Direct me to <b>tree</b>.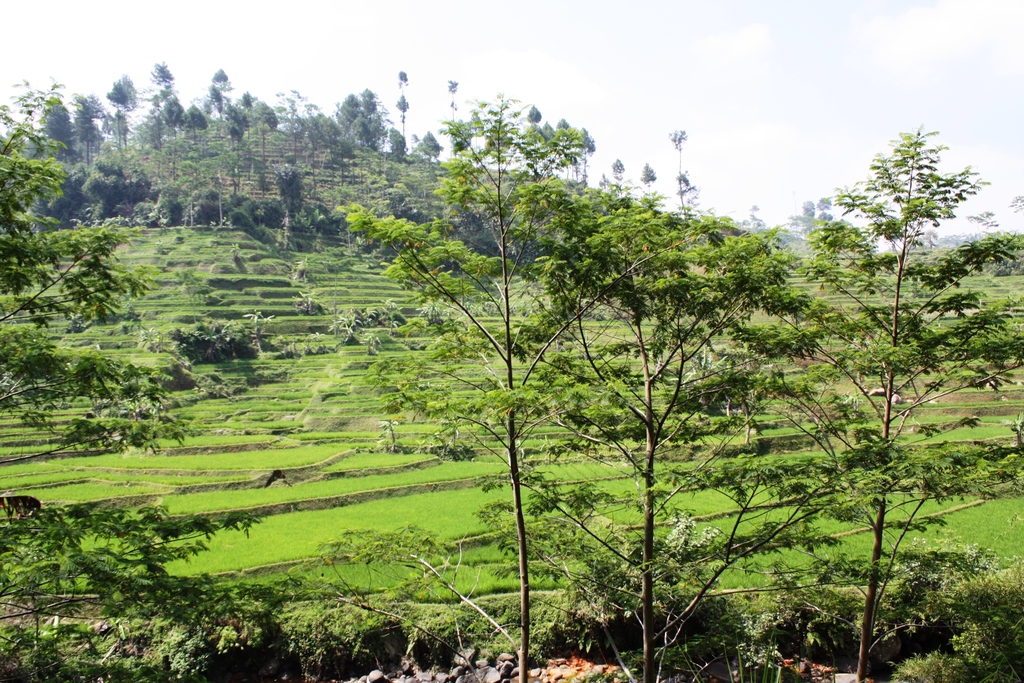
Direction: [x1=157, y1=95, x2=206, y2=170].
